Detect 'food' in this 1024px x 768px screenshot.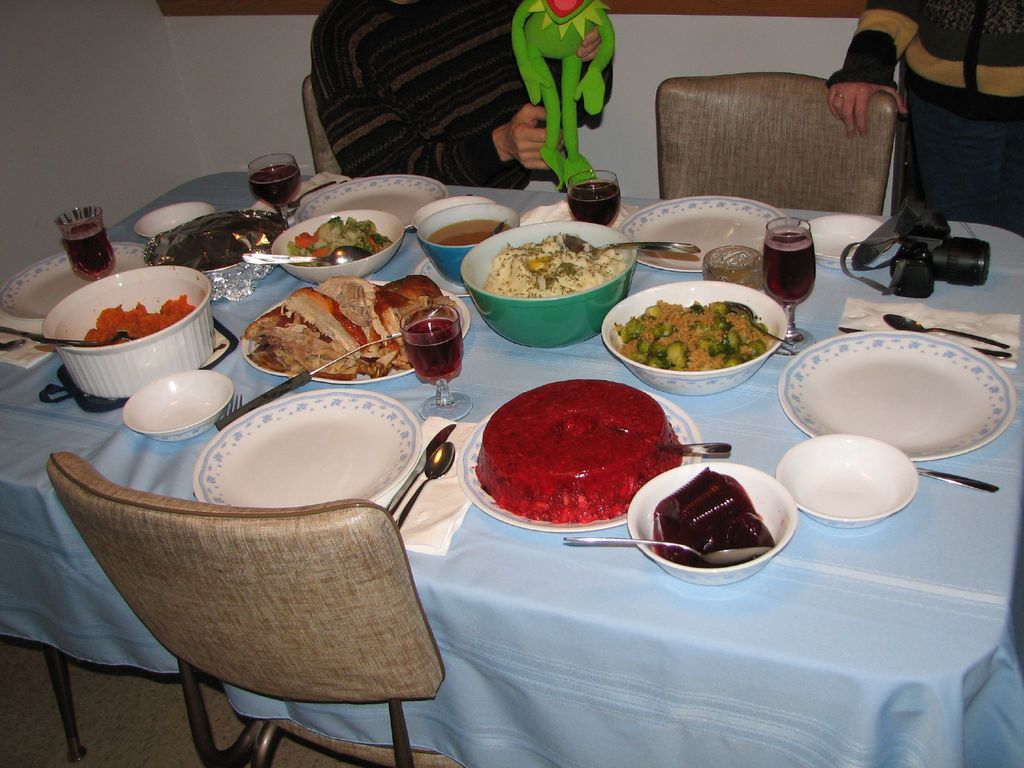
Detection: BBox(613, 298, 774, 372).
